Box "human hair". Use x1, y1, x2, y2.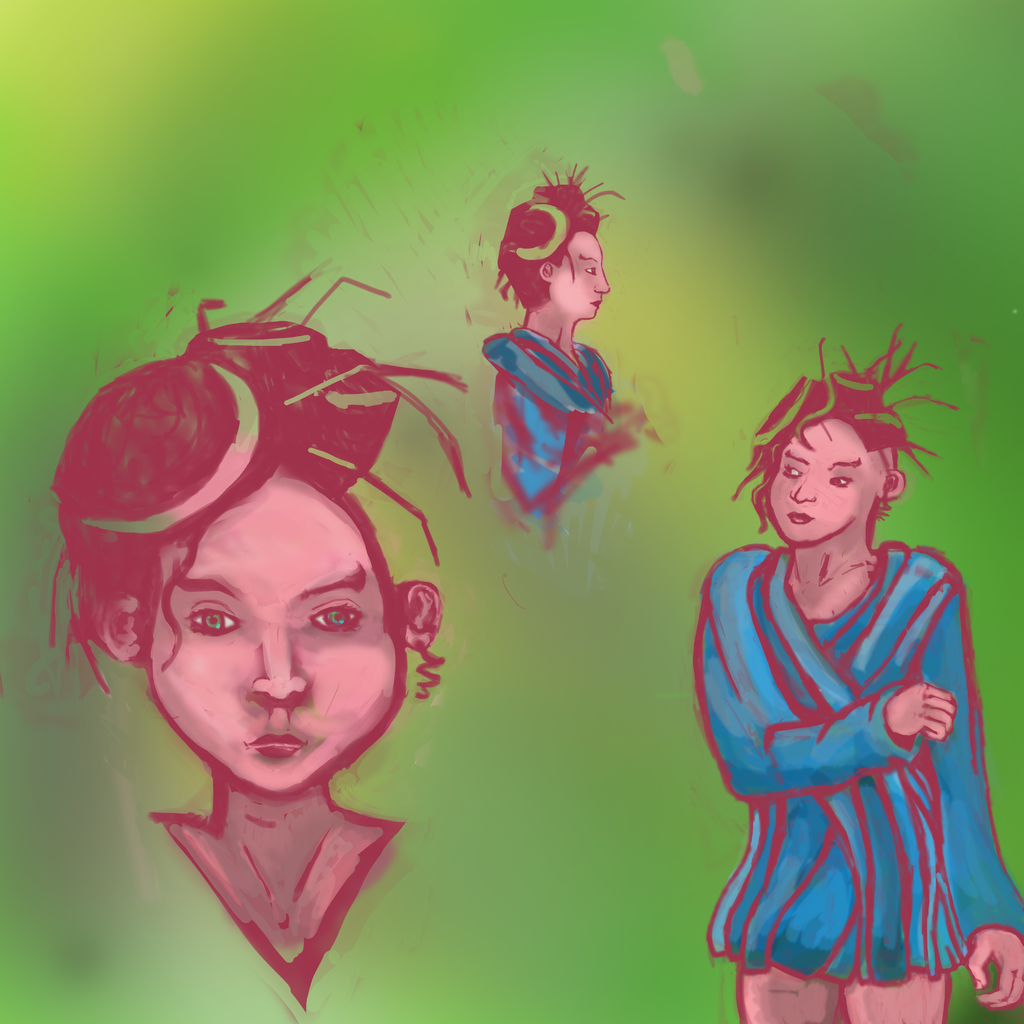
481, 154, 627, 312.
